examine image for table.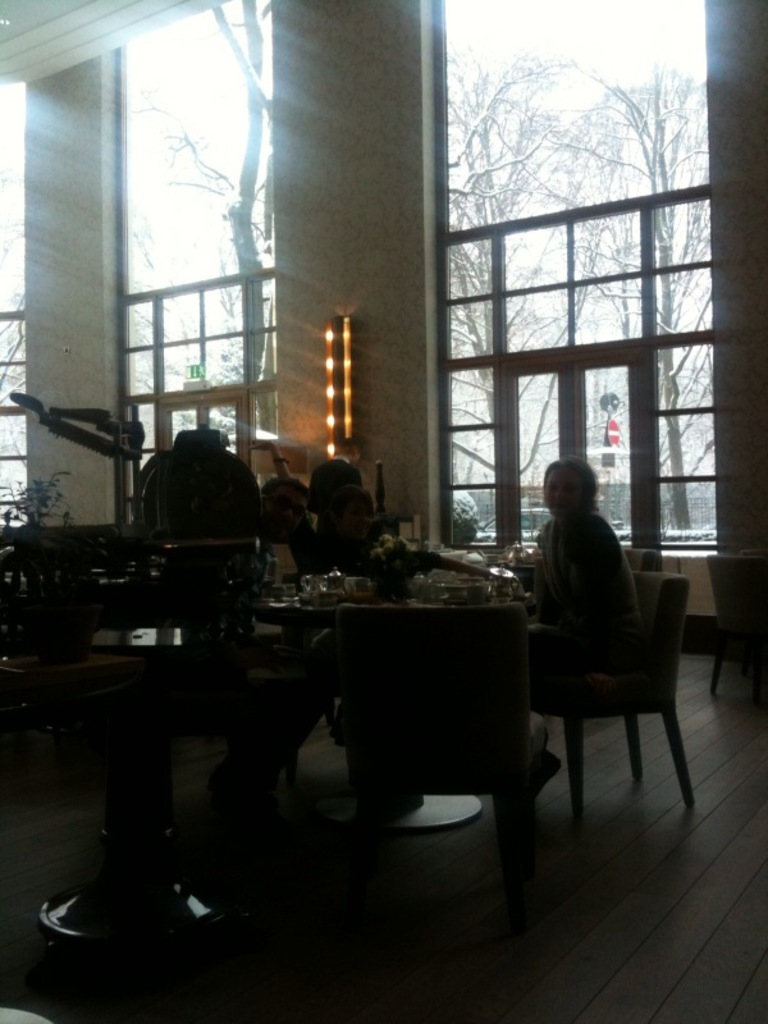
Examination result: Rect(261, 590, 516, 774).
